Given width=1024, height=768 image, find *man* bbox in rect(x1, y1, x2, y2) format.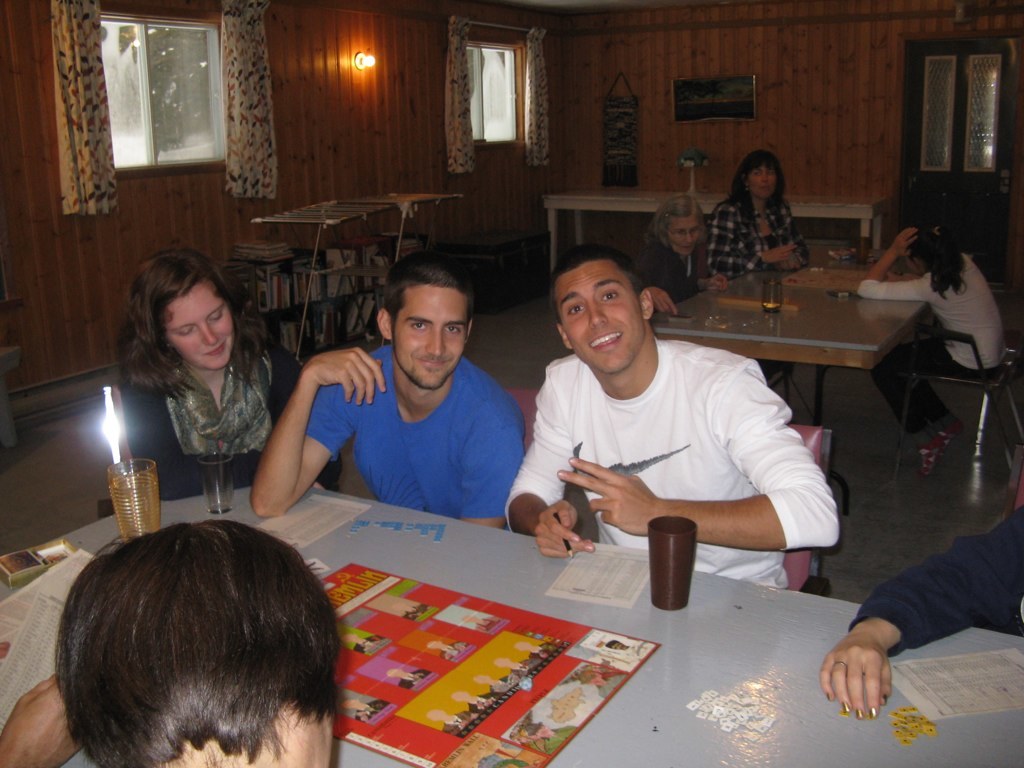
rect(505, 243, 839, 588).
